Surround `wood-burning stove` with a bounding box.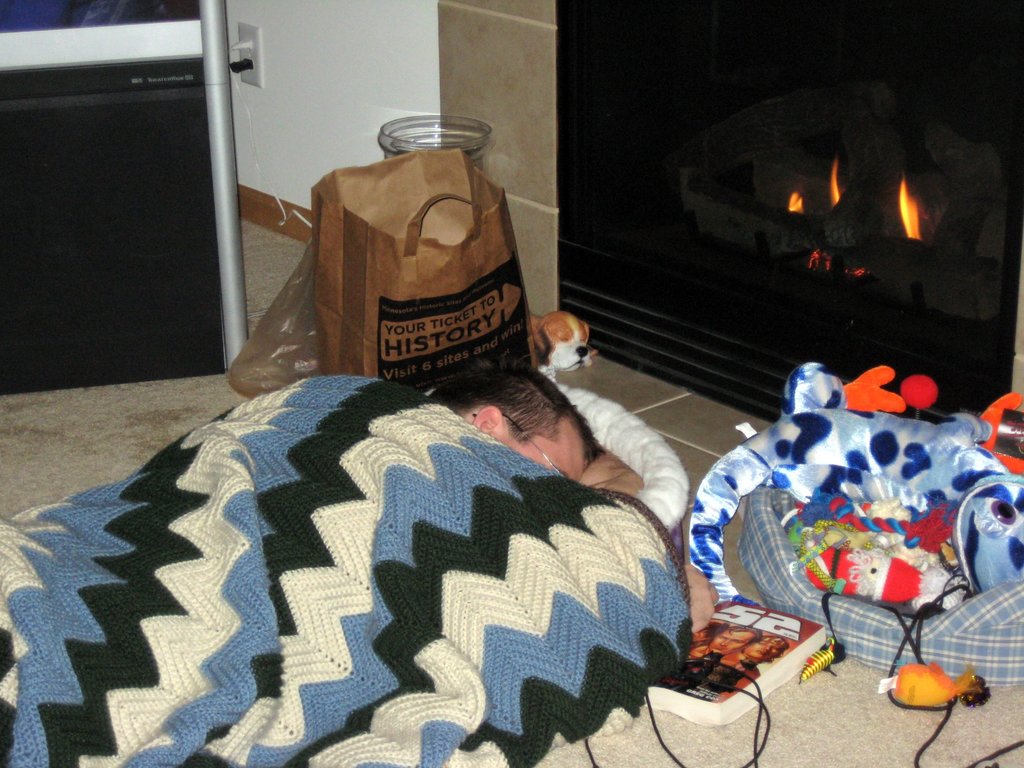
552, 0, 1022, 423.
